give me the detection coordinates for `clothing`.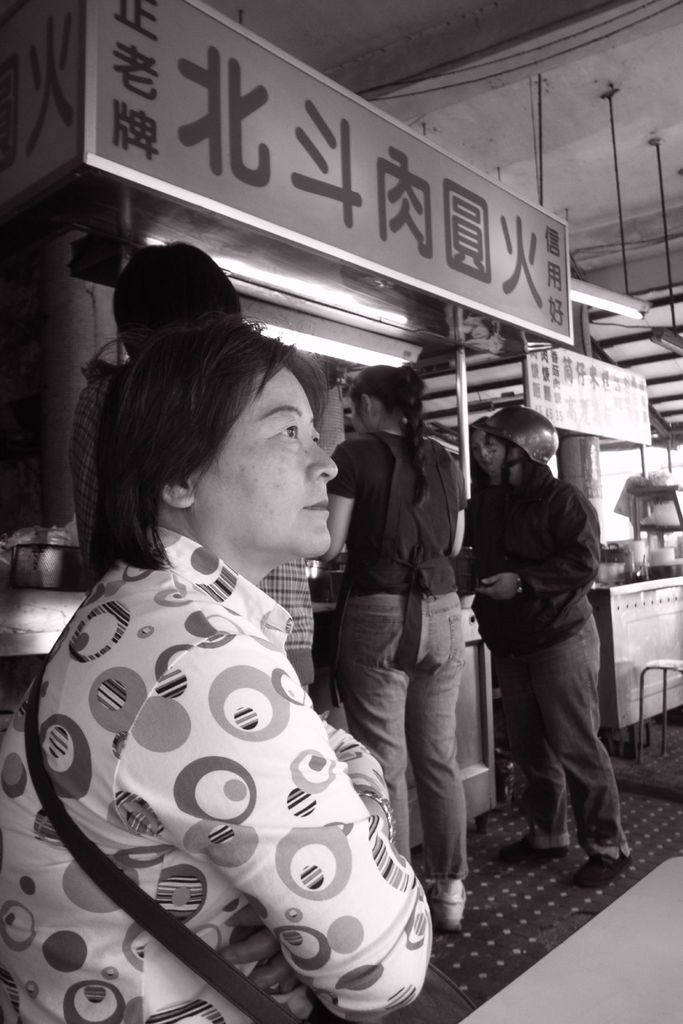
{"left": 482, "top": 462, "right": 633, "bottom": 863}.
